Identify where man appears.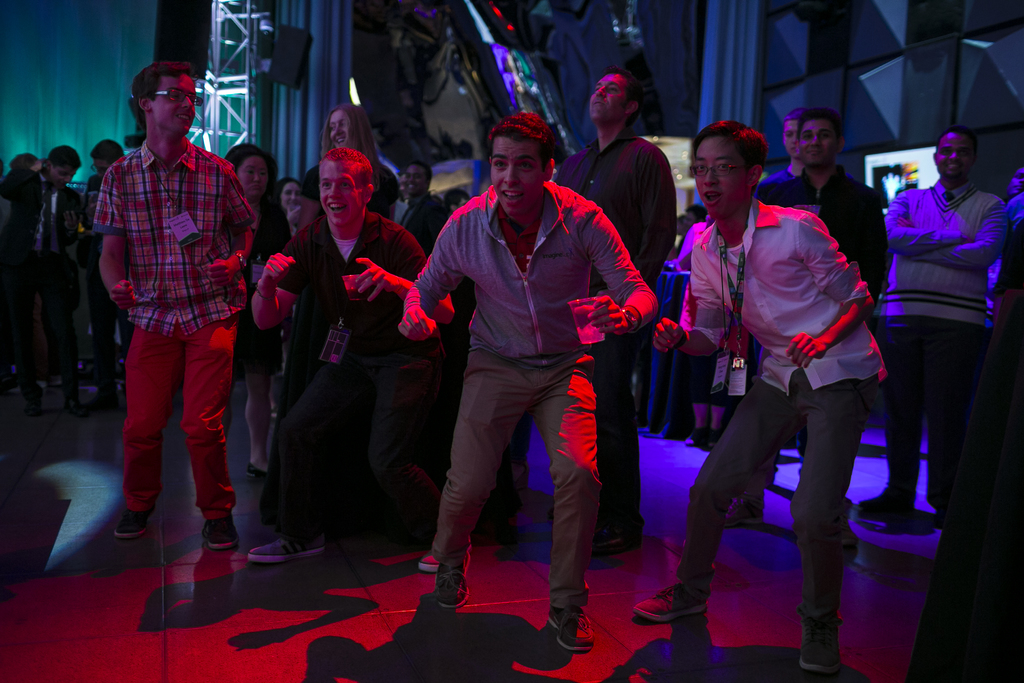
Appears at 656,120,877,677.
